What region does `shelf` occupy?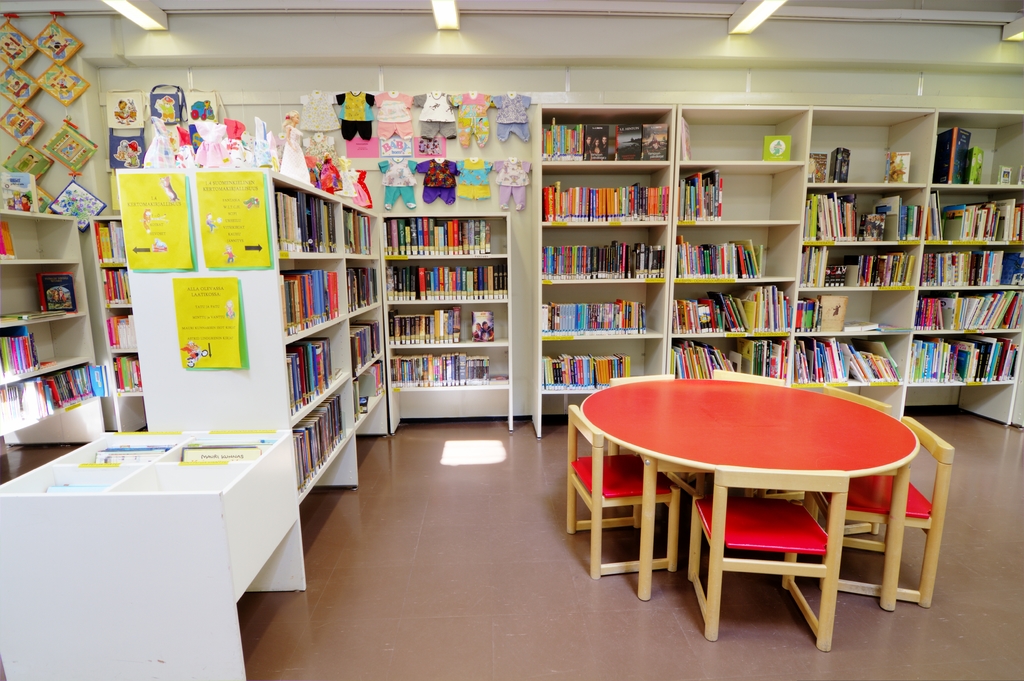
(x1=380, y1=211, x2=506, y2=433).
